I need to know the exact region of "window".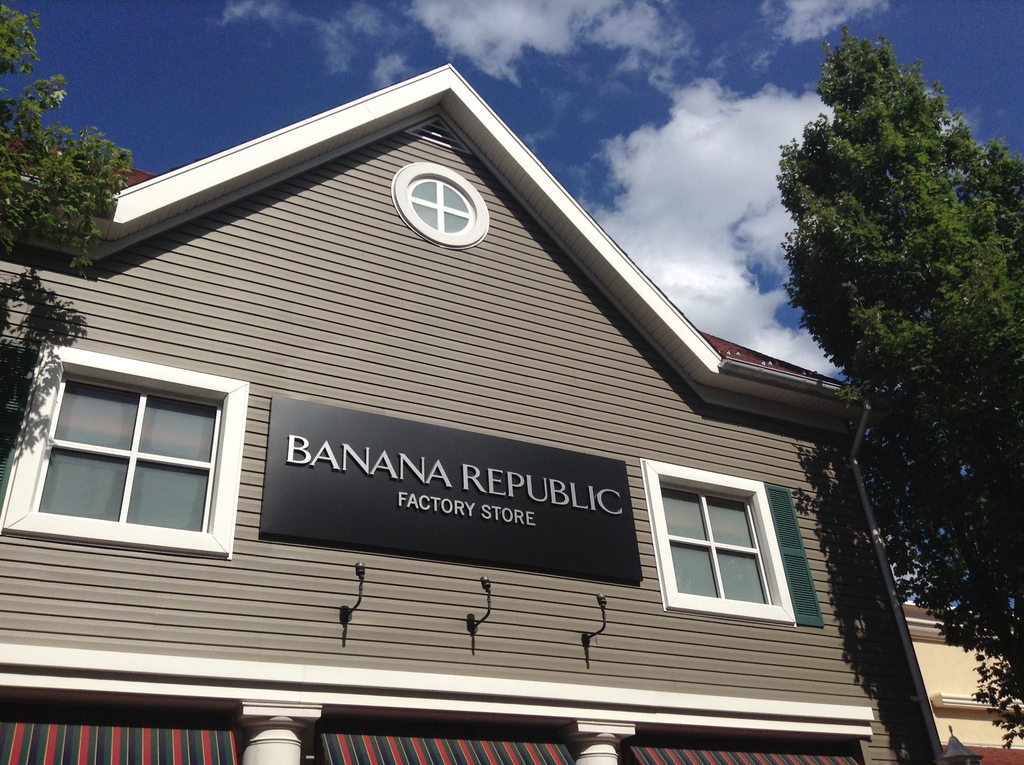
Region: 29, 356, 234, 558.
